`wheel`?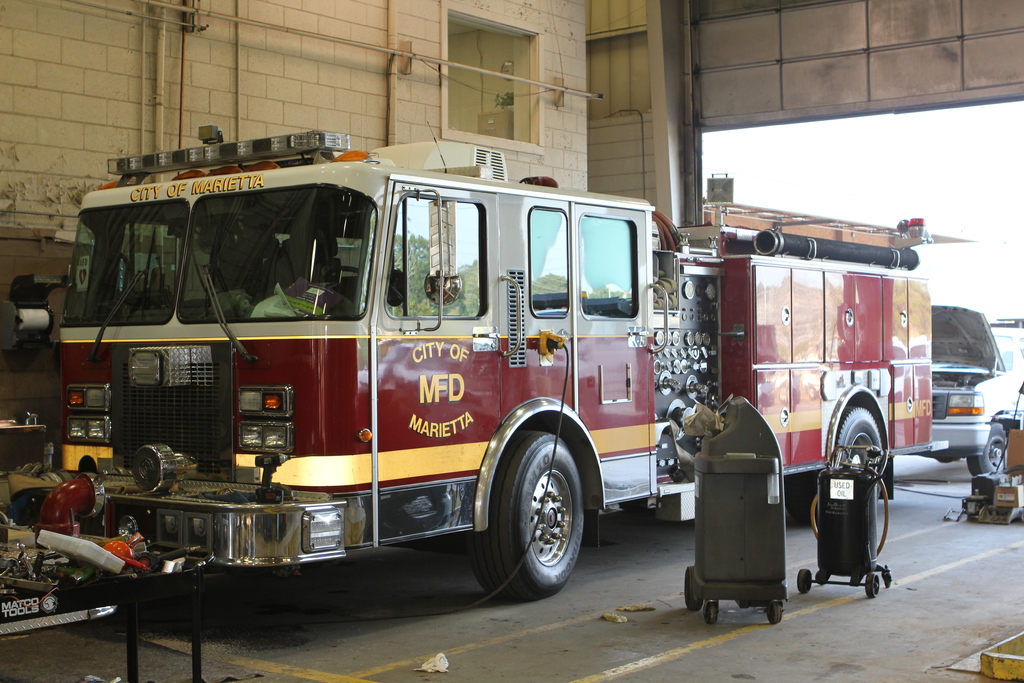
region(811, 567, 827, 584)
